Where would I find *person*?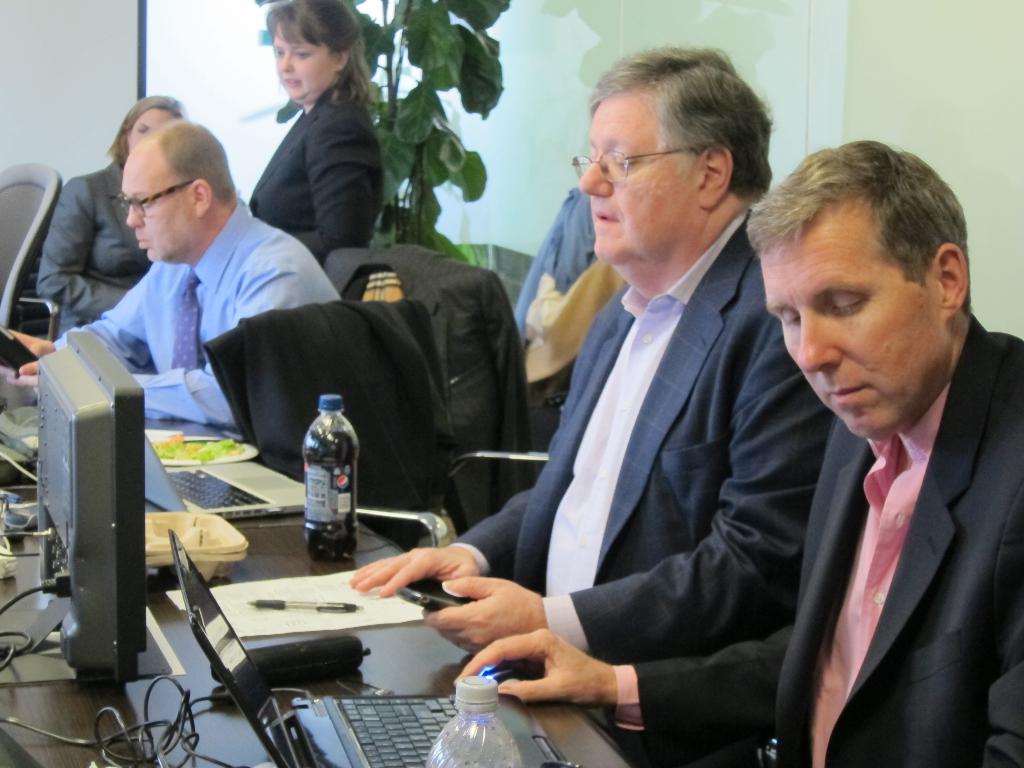
At 247 0 383 253.
